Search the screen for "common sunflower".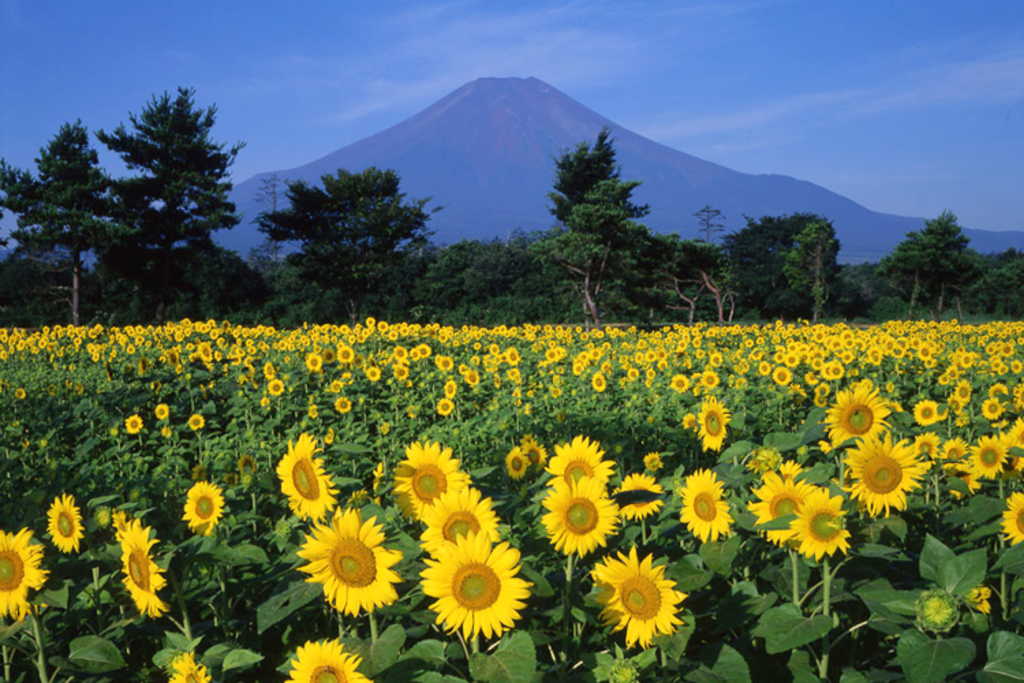
Found at detection(765, 477, 804, 540).
